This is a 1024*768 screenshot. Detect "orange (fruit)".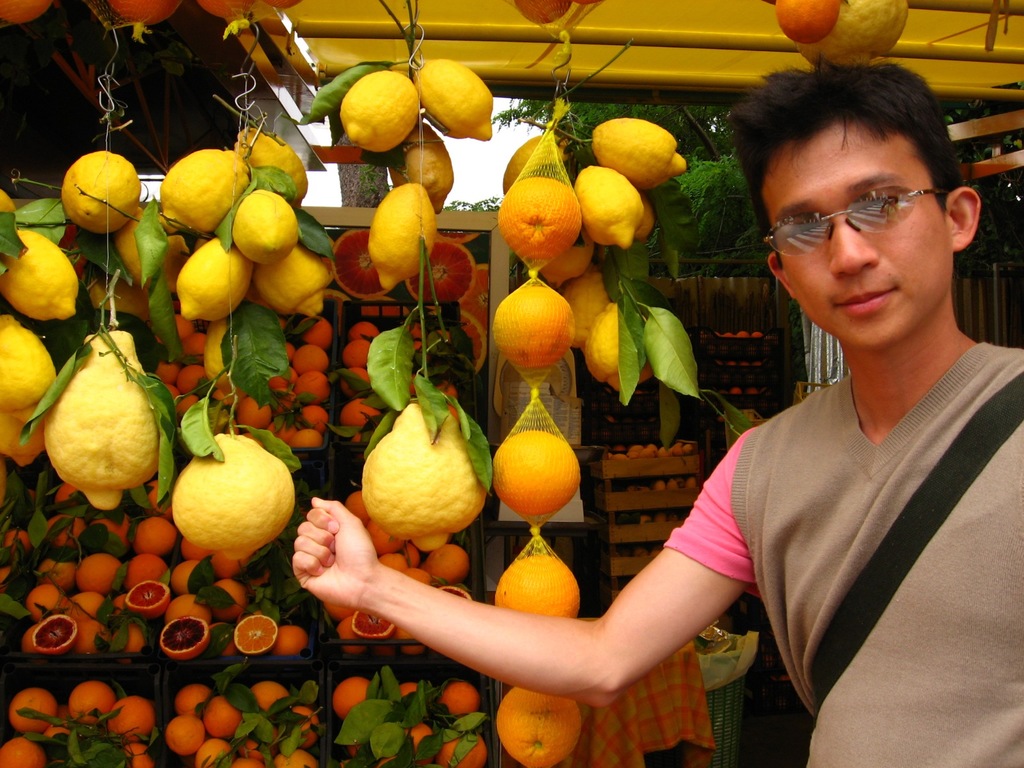
bbox=(348, 335, 371, 363).
